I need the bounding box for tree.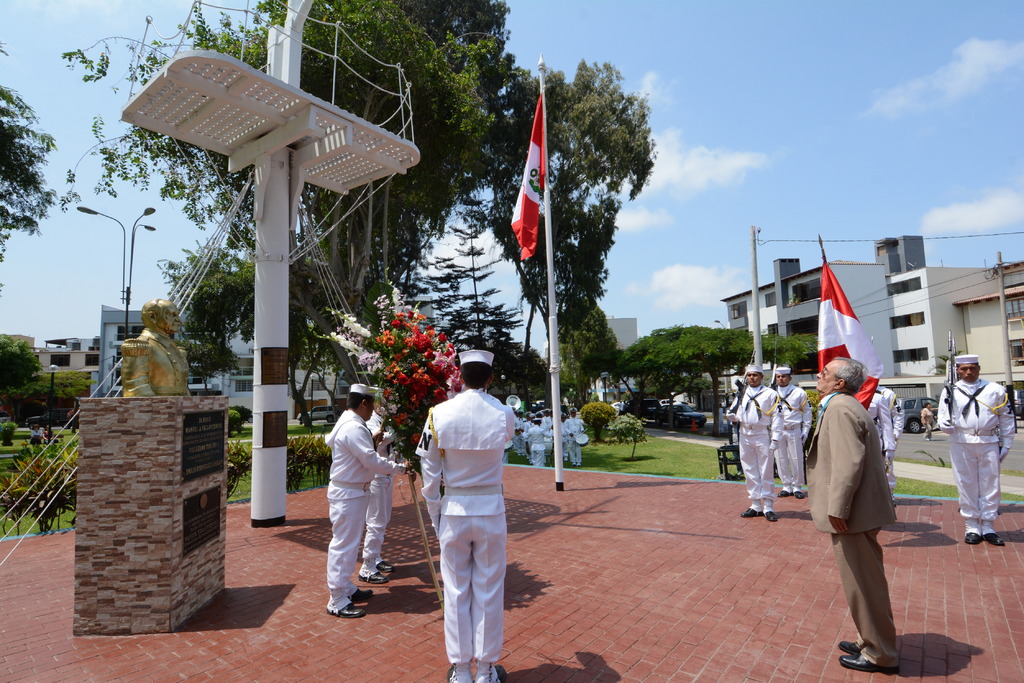
Here it is: l=0, t=35, r=59, b=298.
